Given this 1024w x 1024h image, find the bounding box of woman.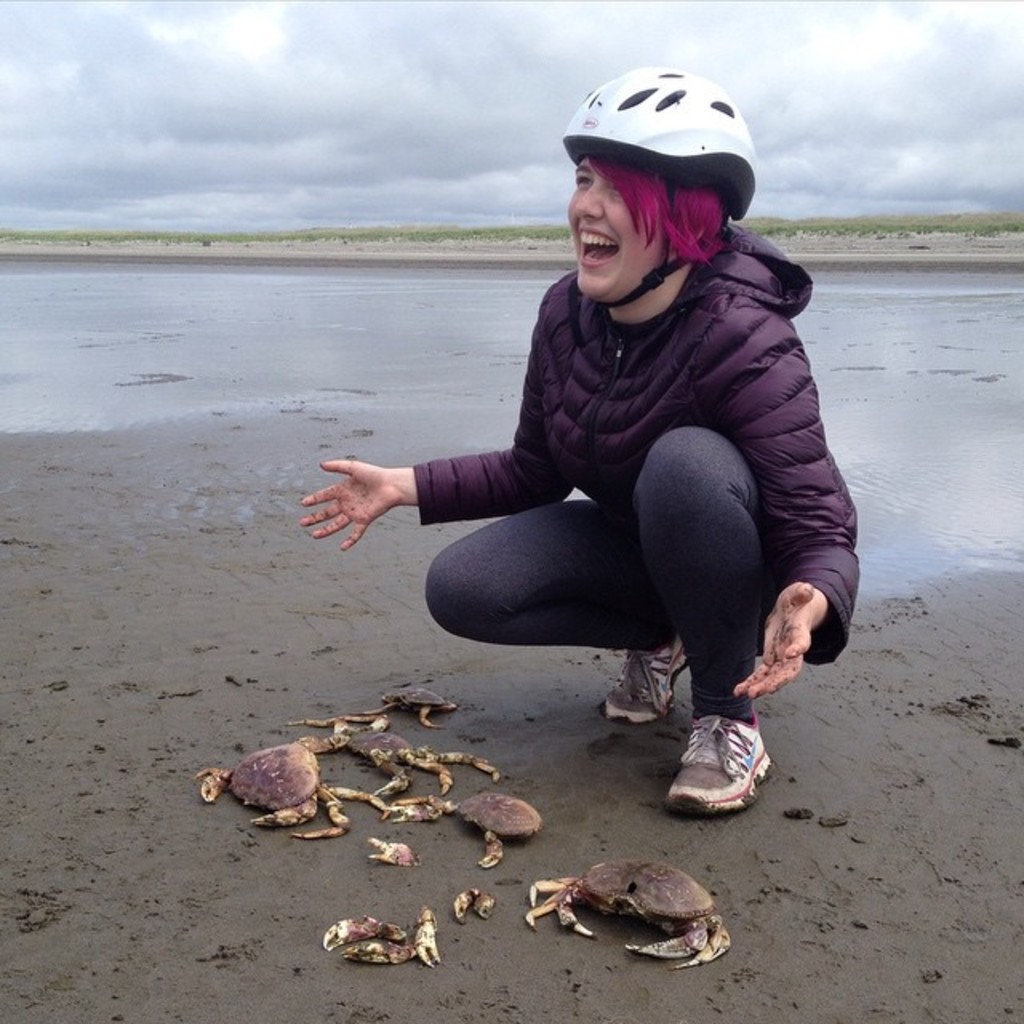
select_region(302, 37, 893, 821).
